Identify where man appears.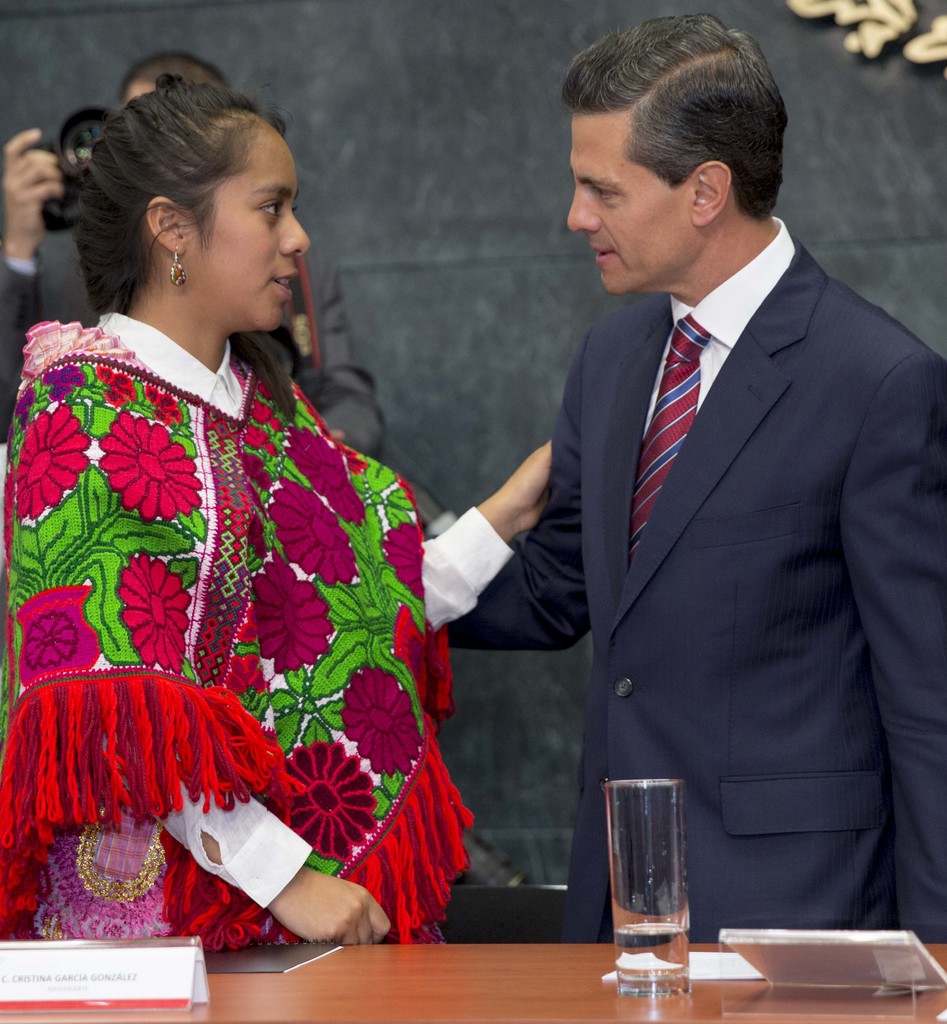
Appears at (0, 49, 393, 471).
